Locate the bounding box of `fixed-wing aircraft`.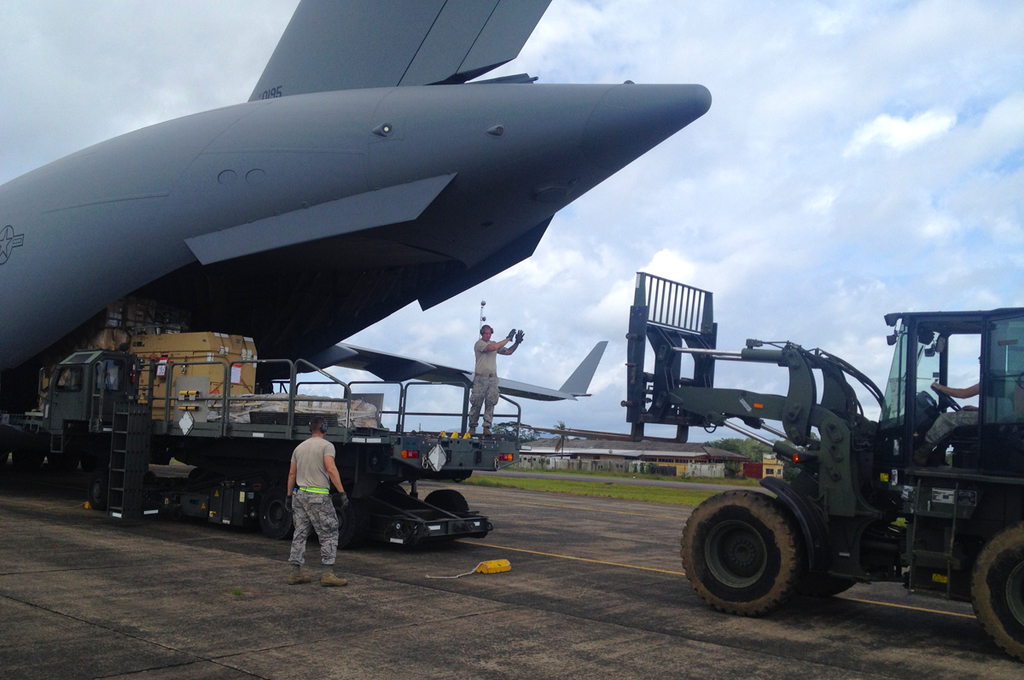
Bounding box: locate(0, 0, 719, 477).
